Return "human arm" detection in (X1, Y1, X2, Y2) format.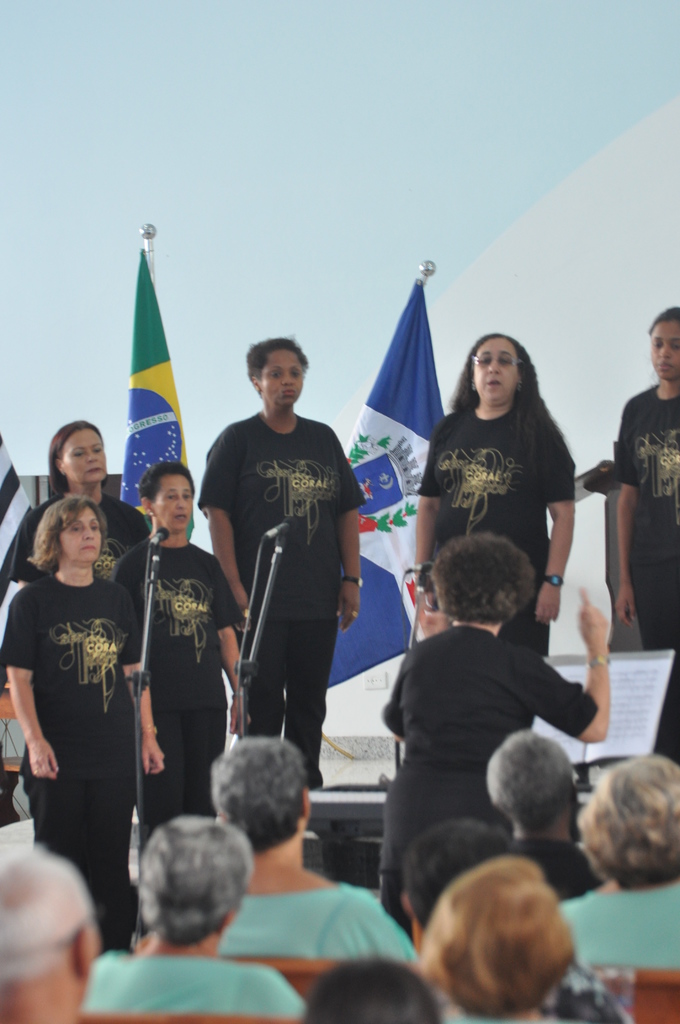
(116, 600, 170, 778).
